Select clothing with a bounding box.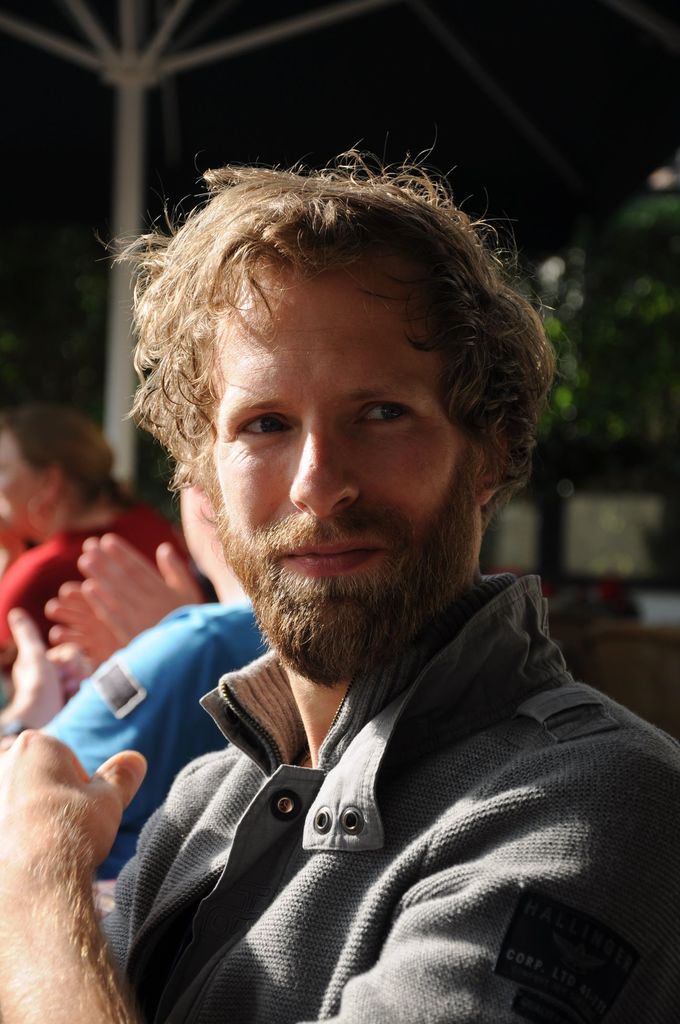
[left=0, top=500, right=185, bottom=671].
